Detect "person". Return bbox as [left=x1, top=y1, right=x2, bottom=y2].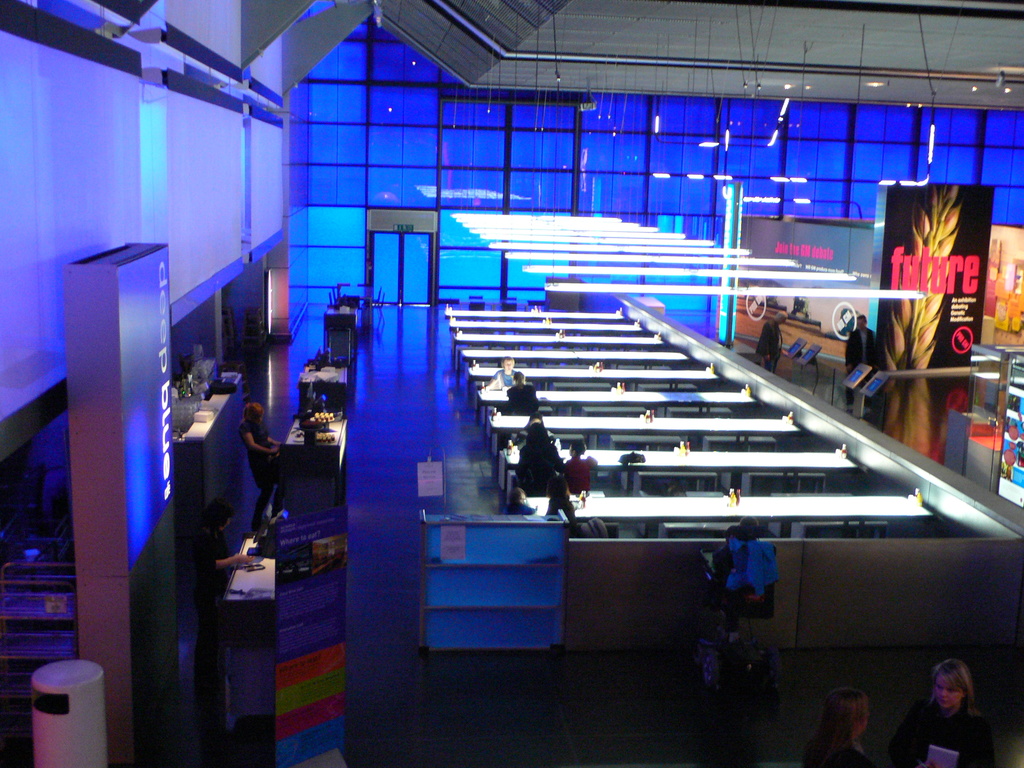
[left=844, top=315, right=876, bottom=408].
